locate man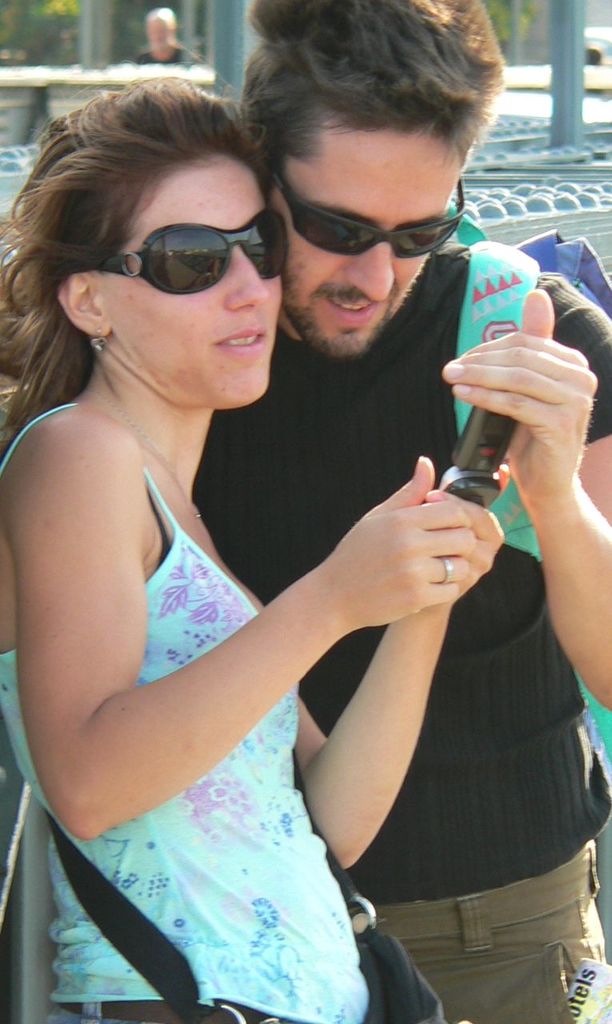
<bbox>60, 46, 566, 958</bbox>
